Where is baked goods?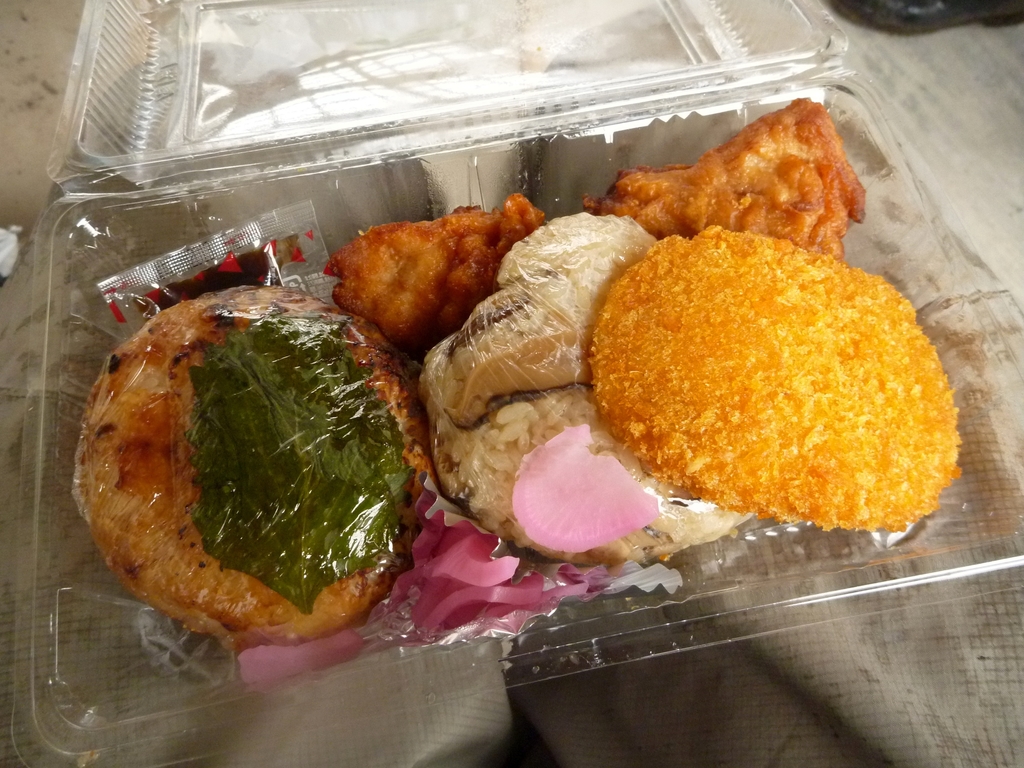
<region>310, 191, 545, 347</region>.
